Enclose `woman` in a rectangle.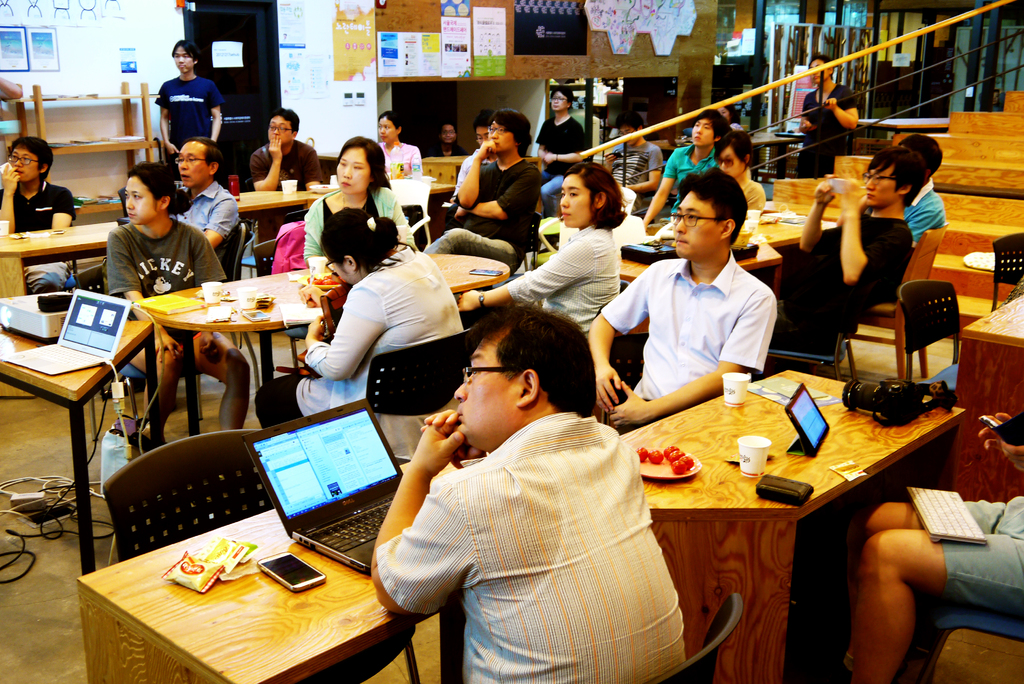
locate(714, 103, 742, 131).
